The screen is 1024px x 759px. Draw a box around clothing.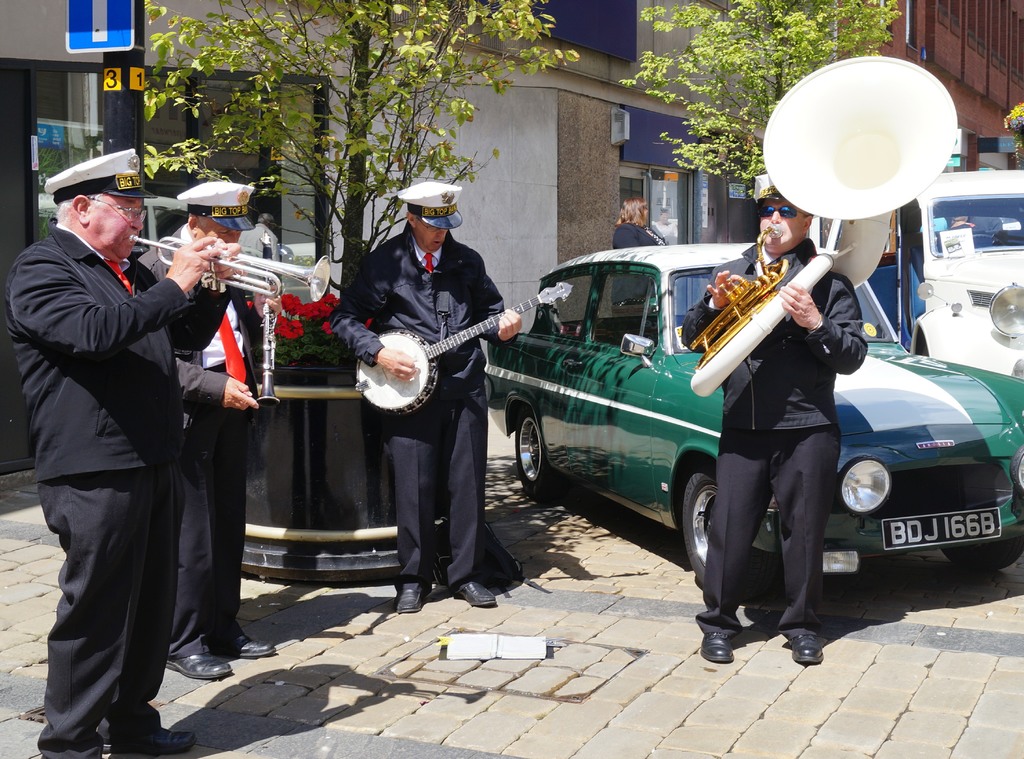
bbox(970, 215, 1004, 230).
